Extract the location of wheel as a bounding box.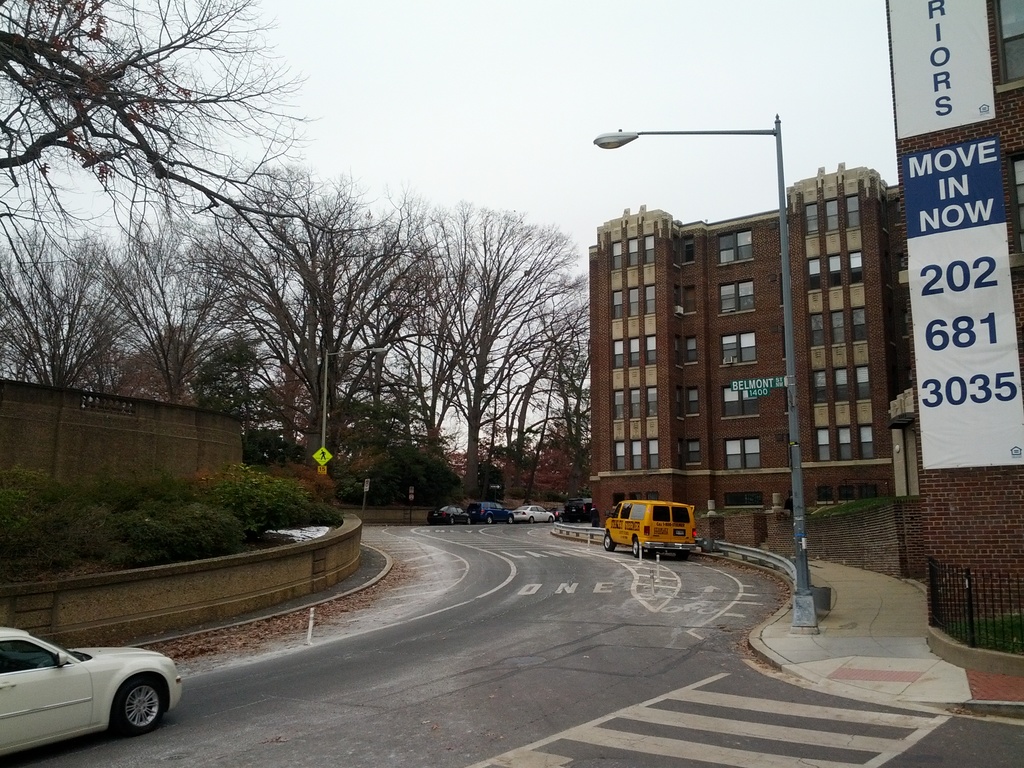
466:516:473:525.
